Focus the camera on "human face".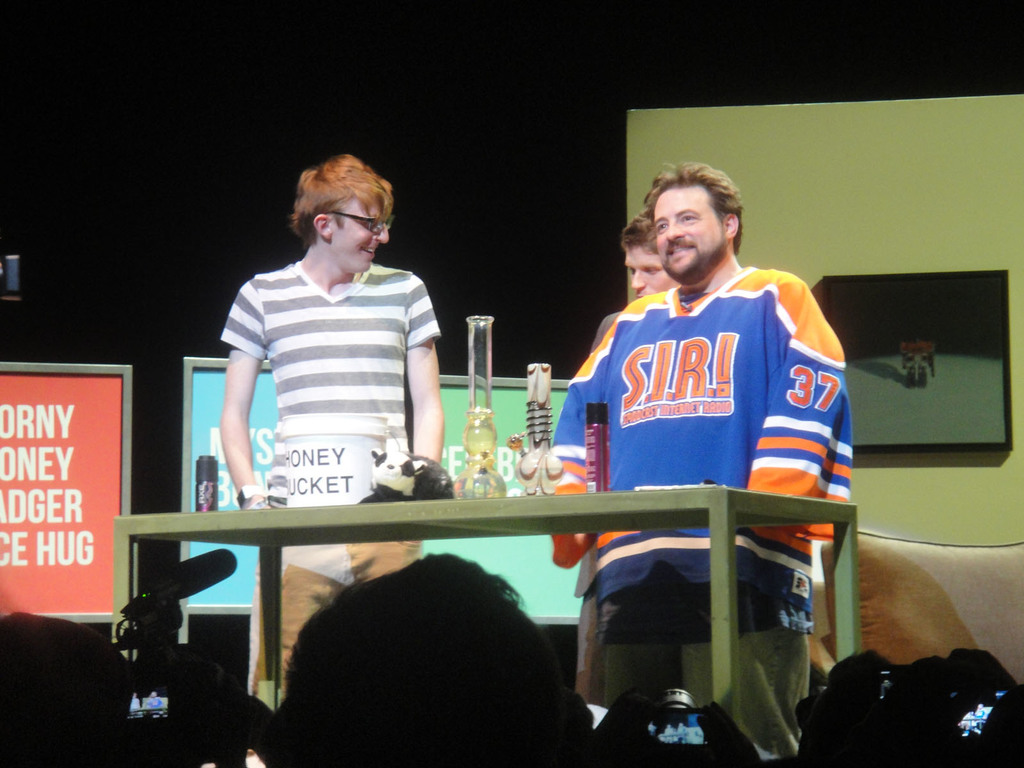
Focus region: {"left": 624, "top": 244, "right": 674, "bottom": 302}.
